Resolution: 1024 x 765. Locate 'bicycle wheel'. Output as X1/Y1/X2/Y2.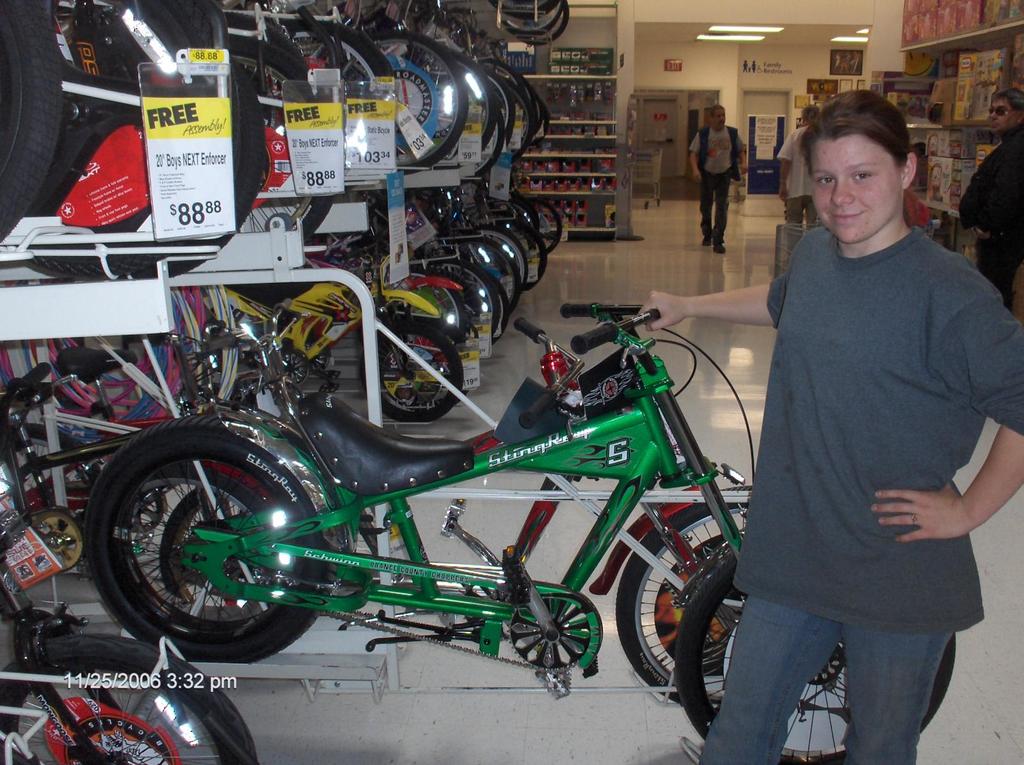
492/0/551/15.
